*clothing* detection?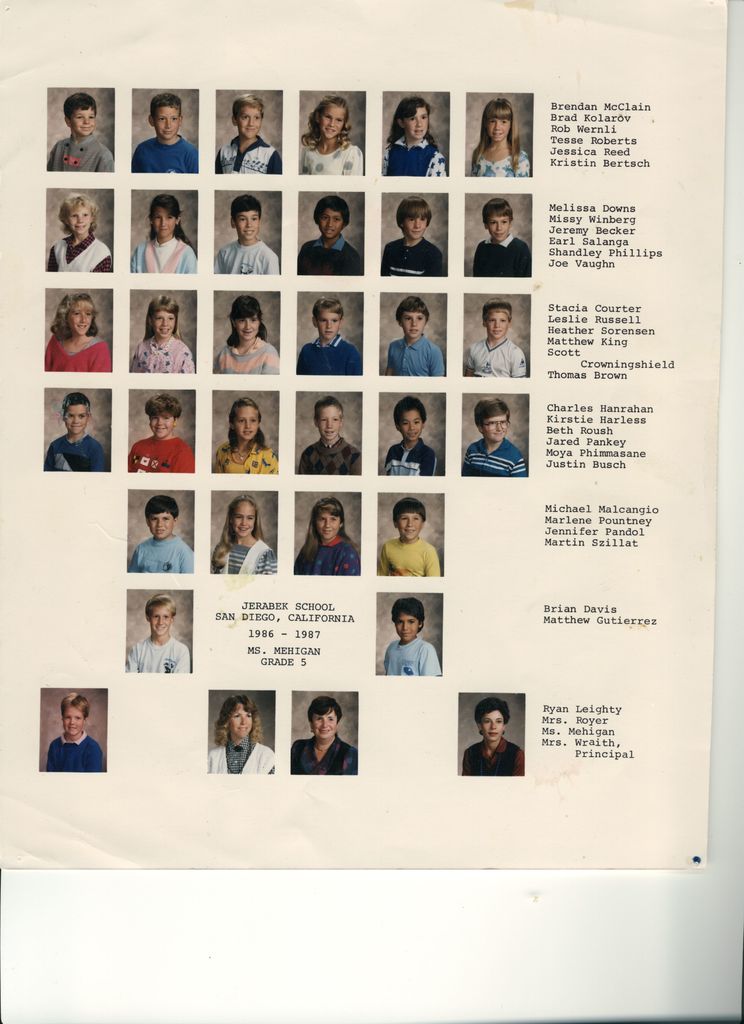
bbox(381, 241, 450, 281)
